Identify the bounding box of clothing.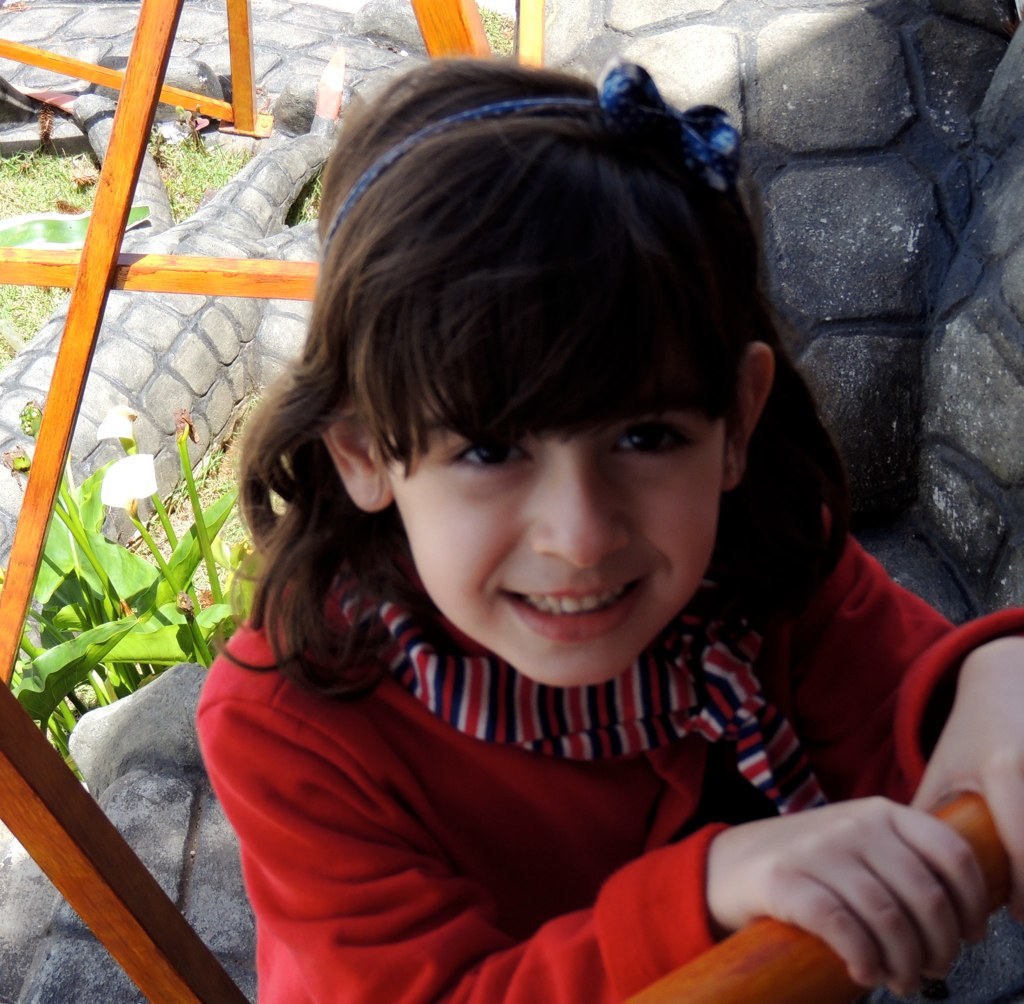
region(183, 511, 1023, 1003).
